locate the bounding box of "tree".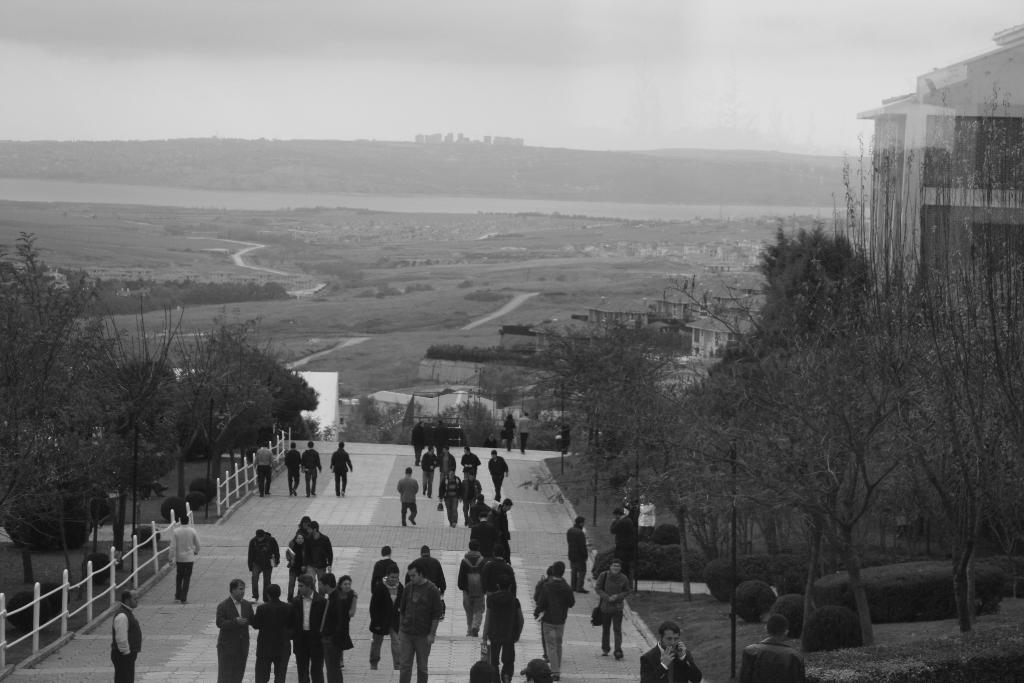
Bounding box: [left=340, top=395, right=417, bottom=440].
